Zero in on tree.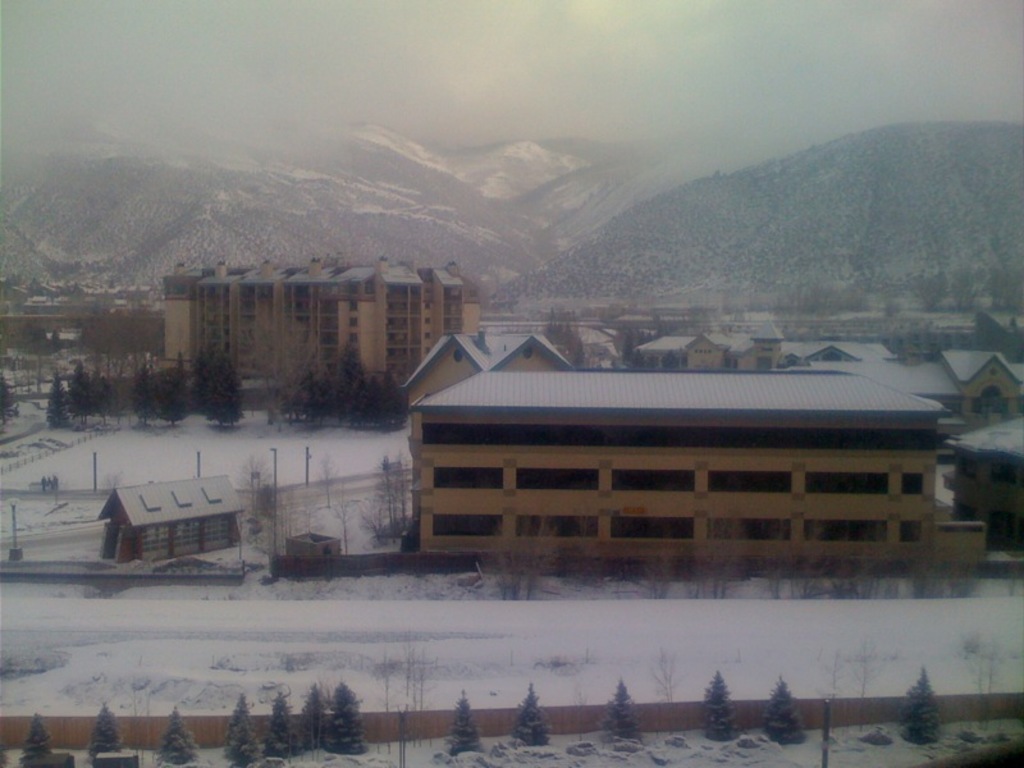
Zeroed in: box=[202, 351, 248, 439].
